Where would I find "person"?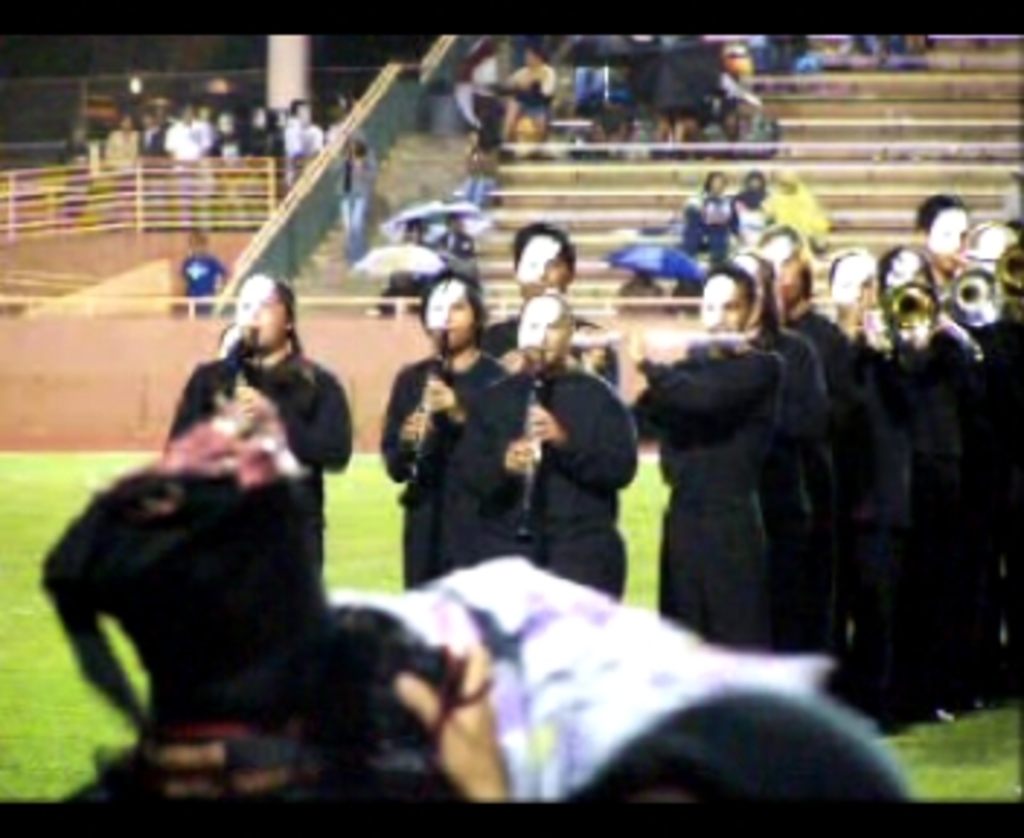
At BBox(509, 294, 634, 582).
